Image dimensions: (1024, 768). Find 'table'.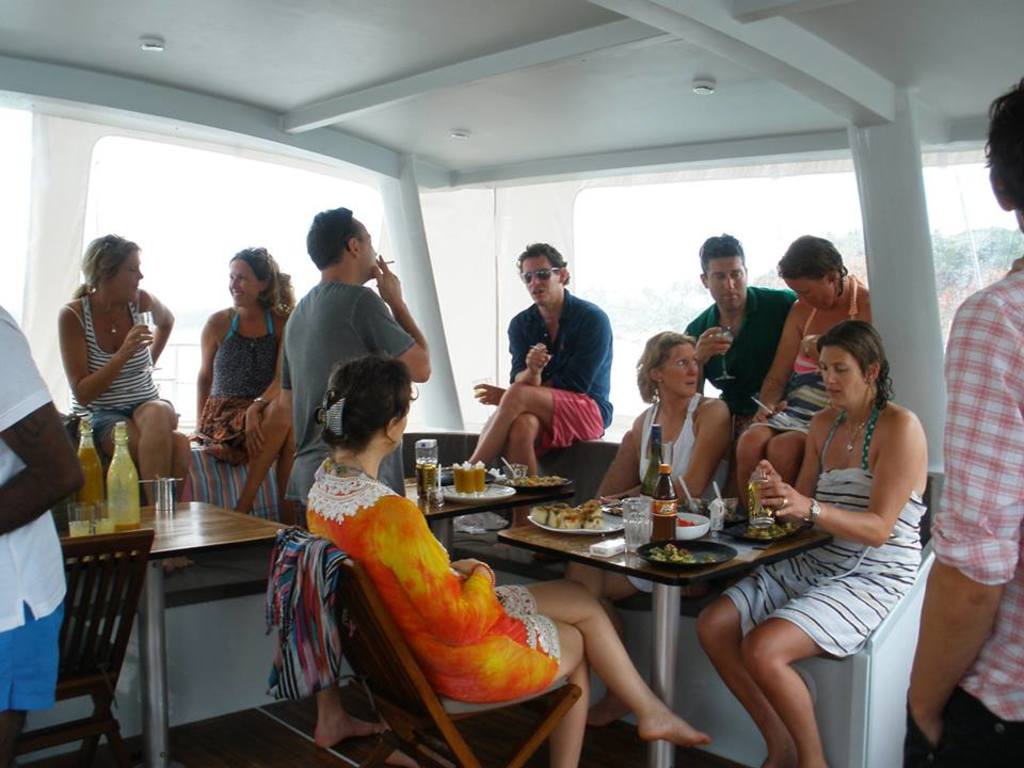
x1=455, y1=481, x2=913, y2=749.
